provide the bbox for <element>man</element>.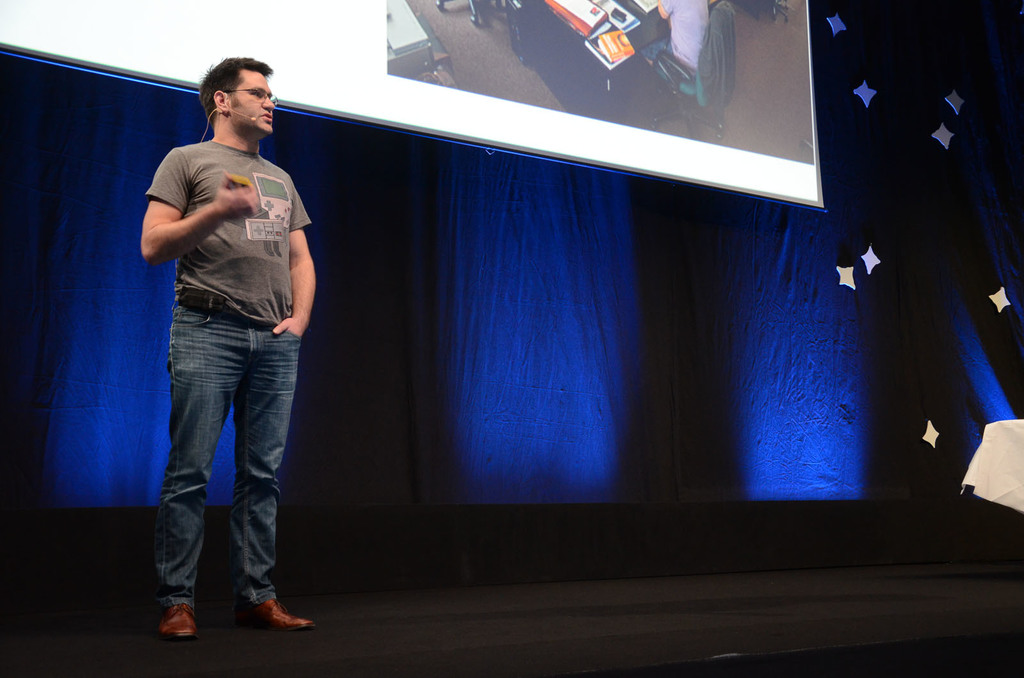
{"left": 127, "top": 59, "right": 323, "bottom": 615}.
